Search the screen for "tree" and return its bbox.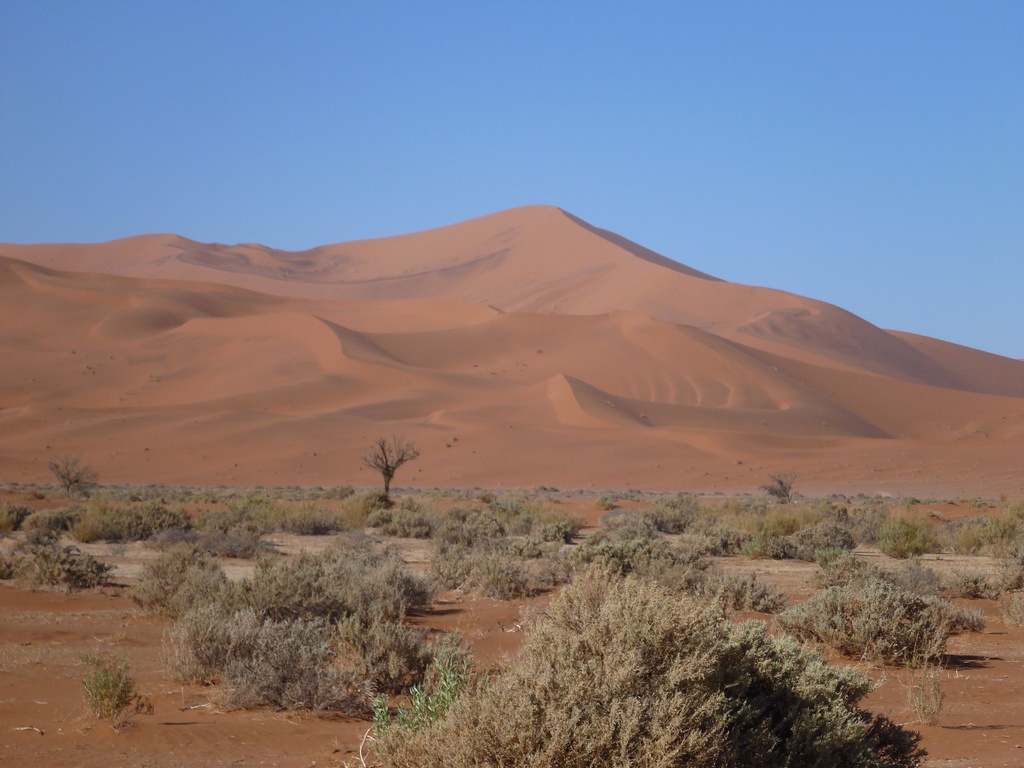
Found: <bbox>44, 448, 100, 508</bbox>.
